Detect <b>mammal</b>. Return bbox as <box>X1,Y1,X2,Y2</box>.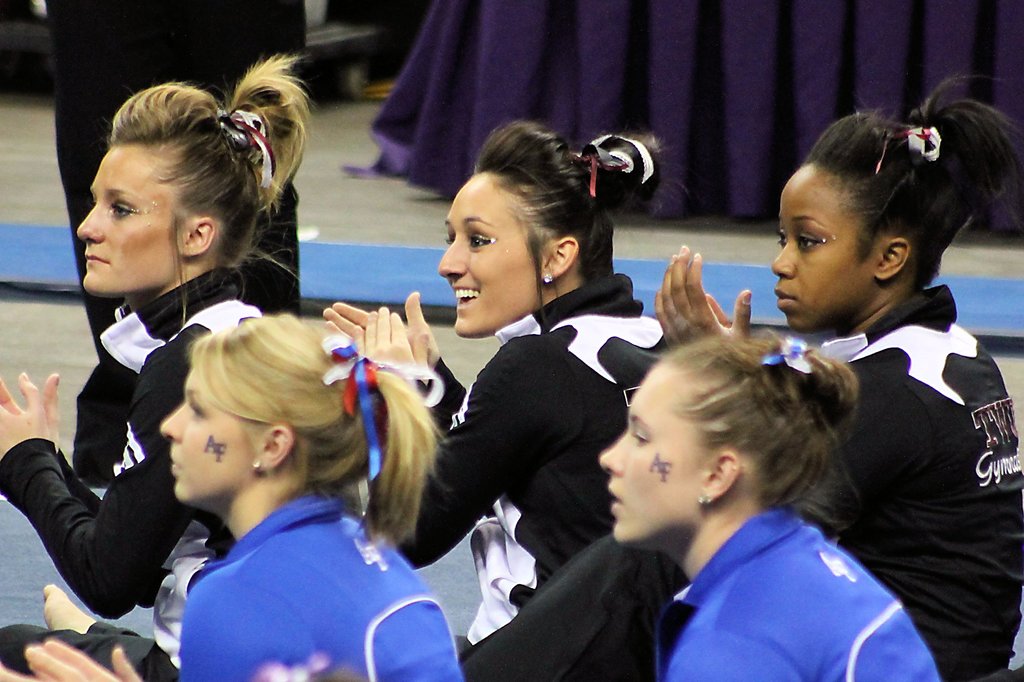
<box>4,51,314,618</box>.
